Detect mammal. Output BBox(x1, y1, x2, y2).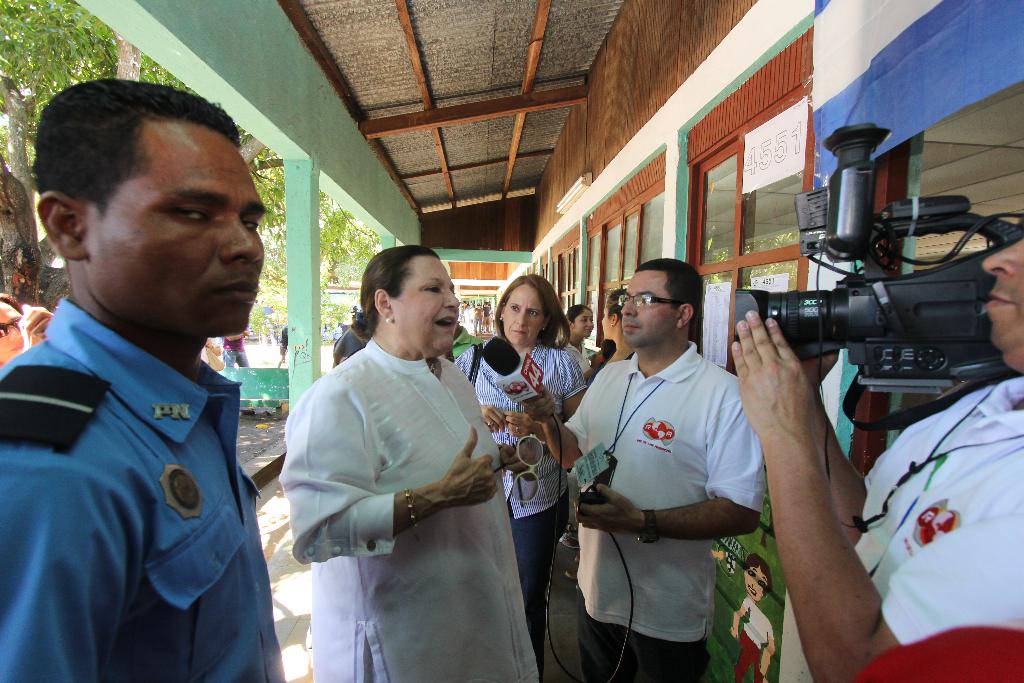
BBox(731, 233, 1023, 682).
